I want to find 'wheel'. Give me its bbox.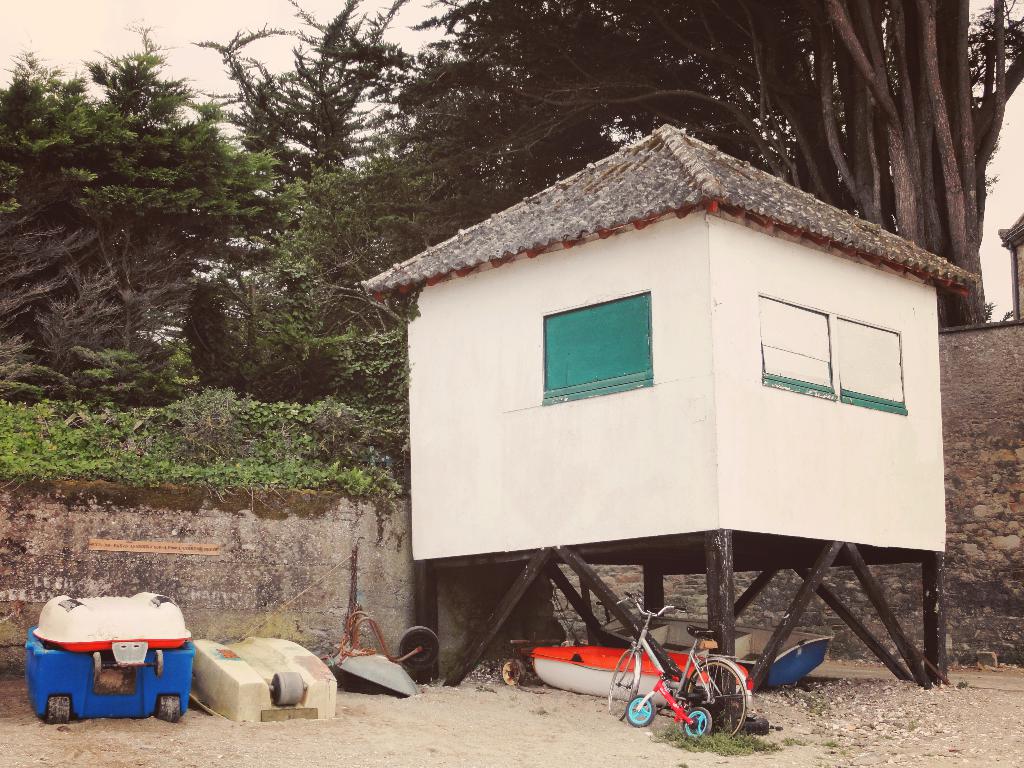
bbox=(607, 652, 637, 721).
